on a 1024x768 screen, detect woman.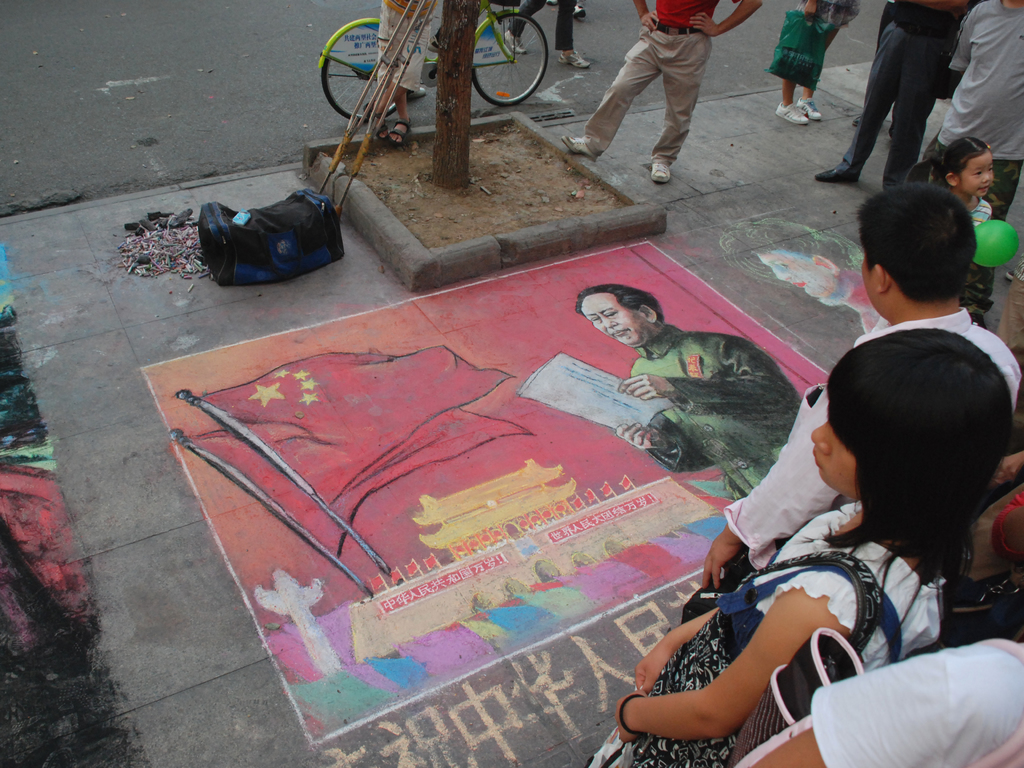
[x1=588, y1=324, x2=1014, y2=767].
